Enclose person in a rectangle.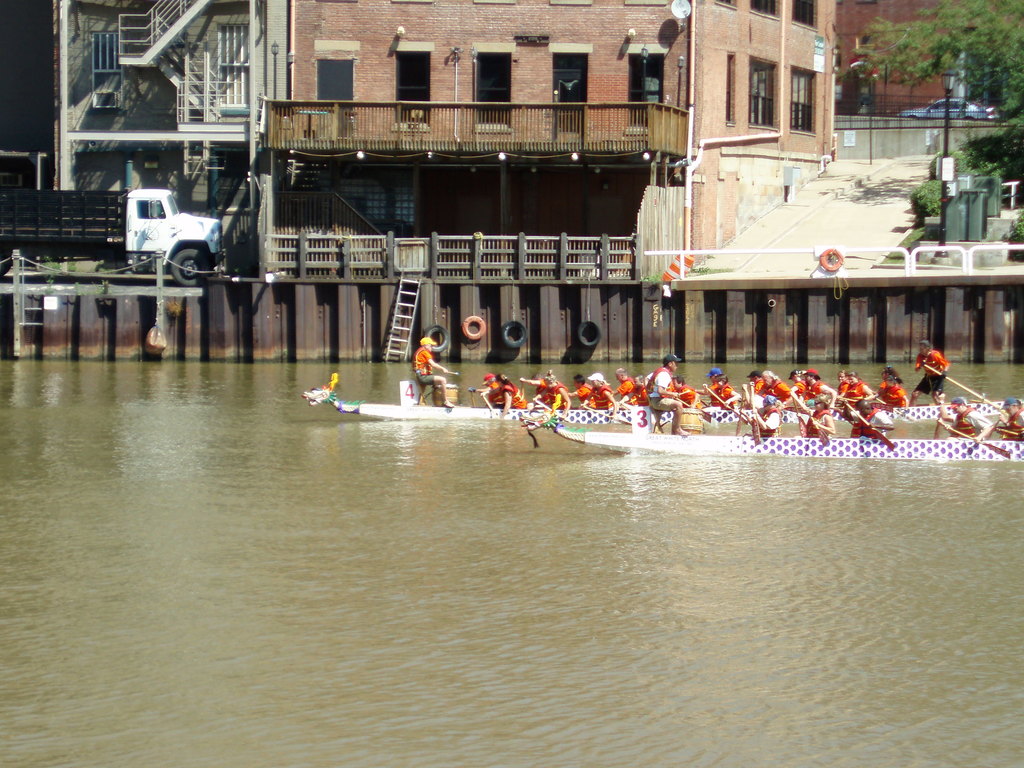
<box>845,372,877,407</box>.
